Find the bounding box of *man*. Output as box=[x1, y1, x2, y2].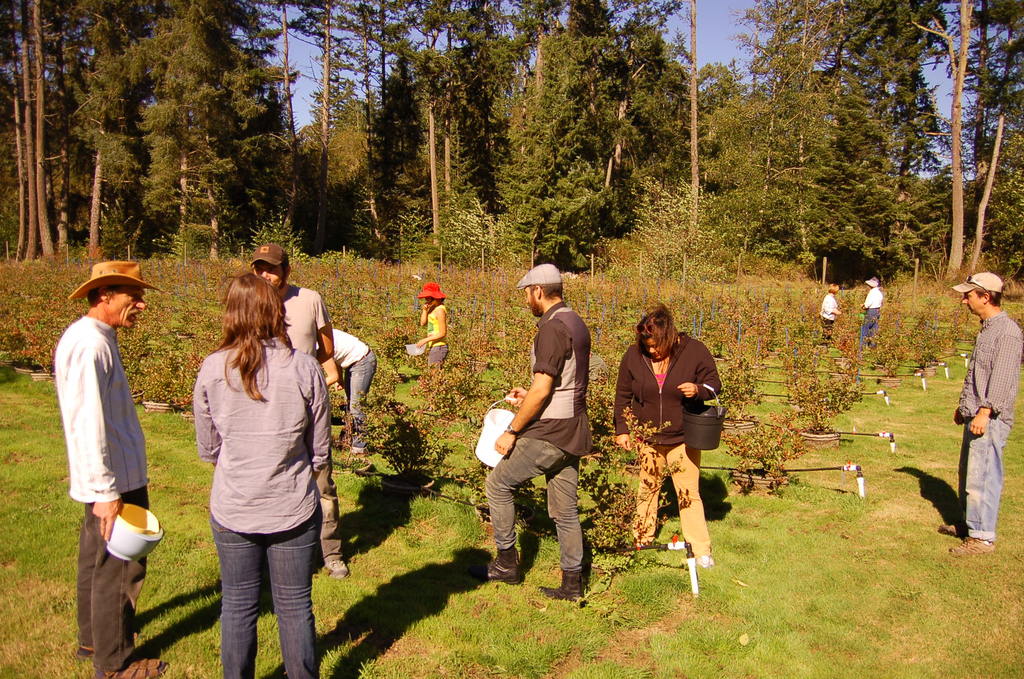
box=[492, 263, 612, 601].
